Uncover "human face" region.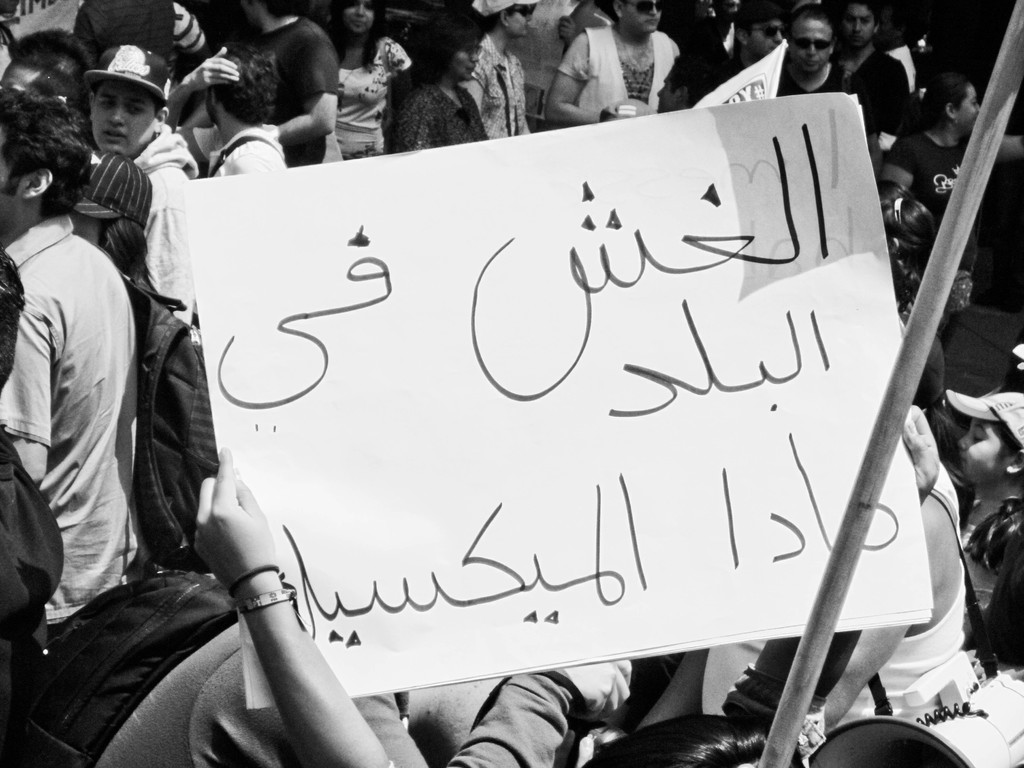
Uncovered: 954/417/1014/483.
